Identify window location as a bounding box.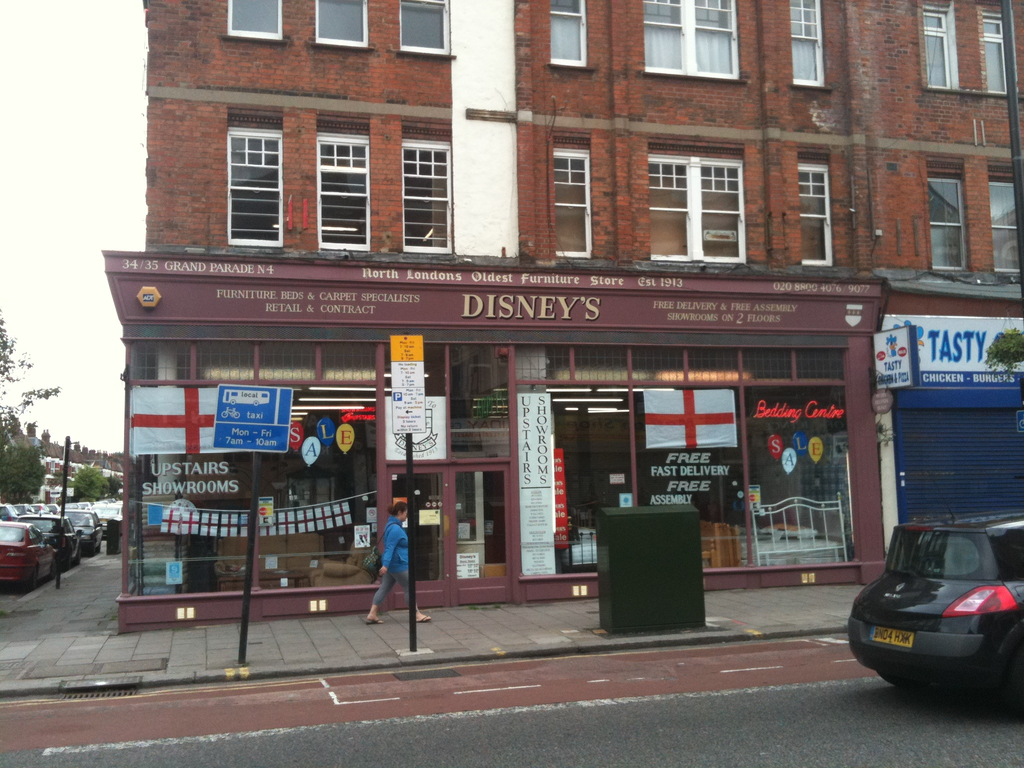
bbox=[401, 0, 449, 56].
